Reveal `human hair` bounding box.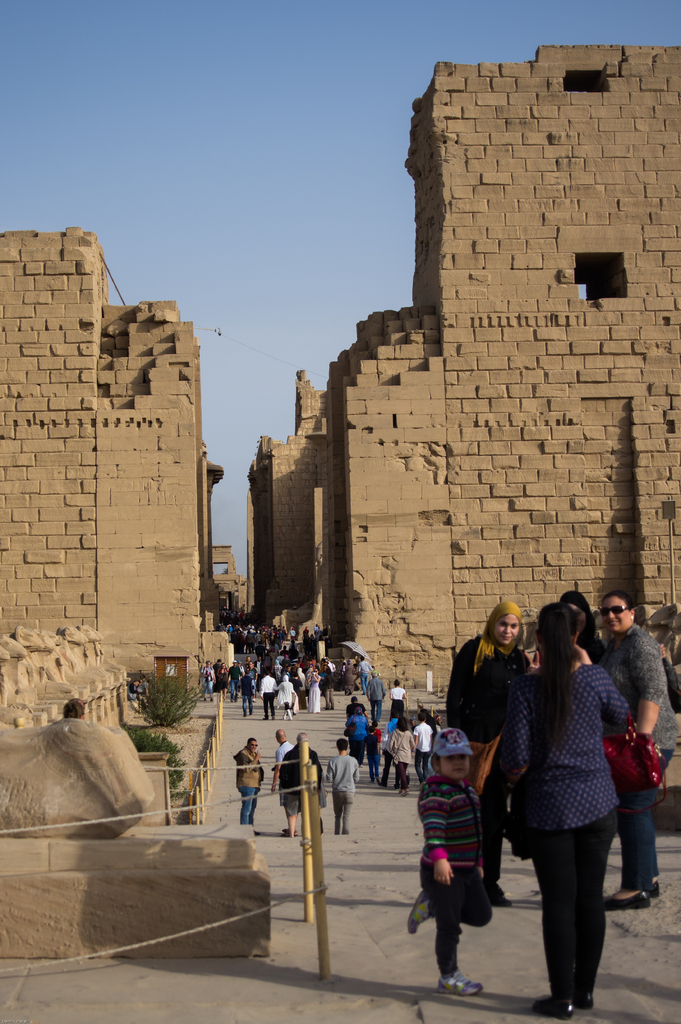
Revealed: bbox=[244, 669, 249, 675].
